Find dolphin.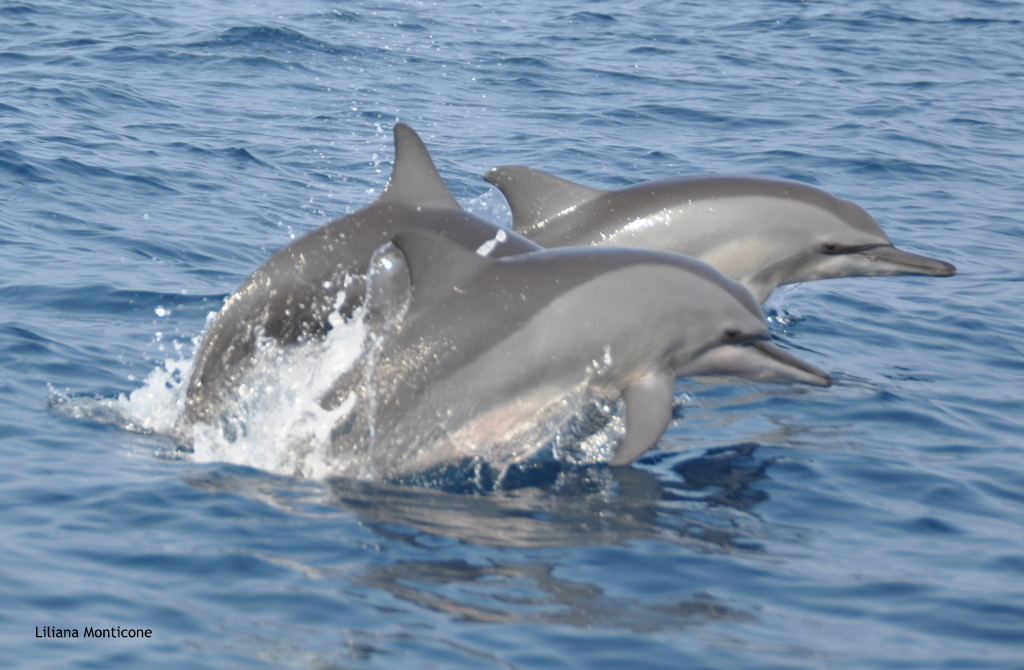
[318, 231, 838, 485].
